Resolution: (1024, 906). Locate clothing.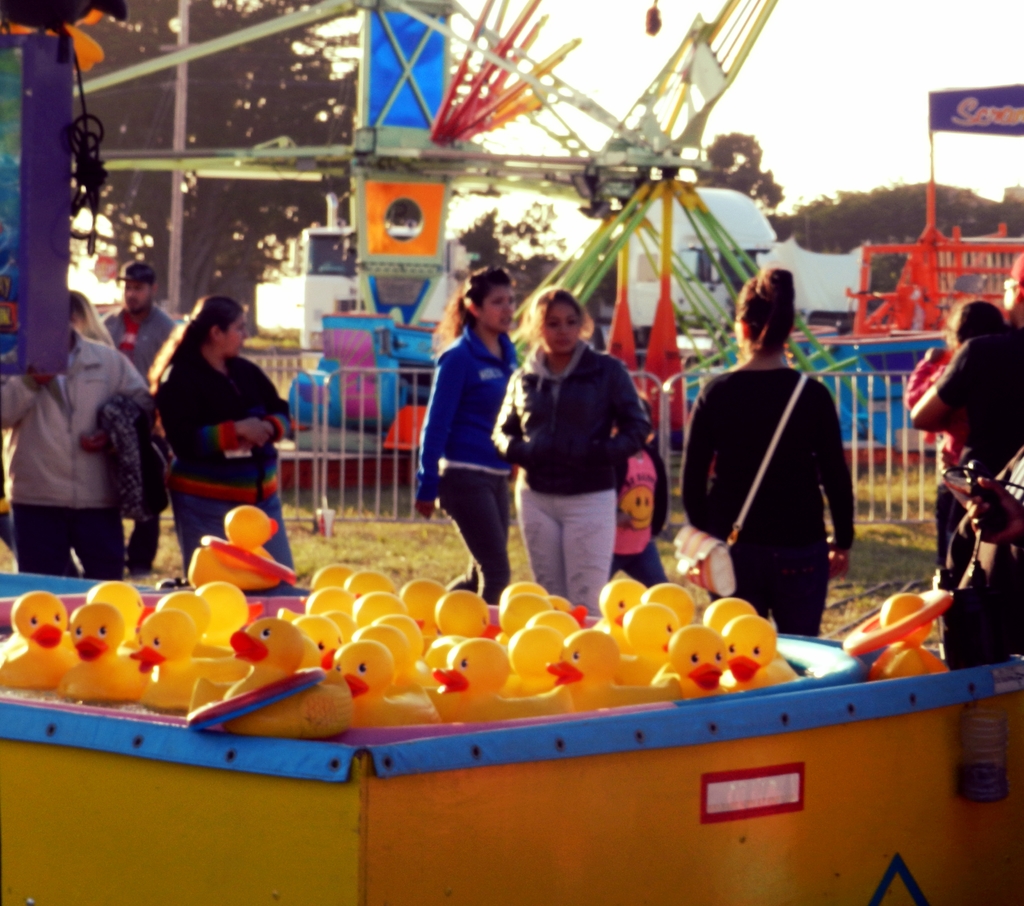
bbox=(493, 341, 653, 618).
